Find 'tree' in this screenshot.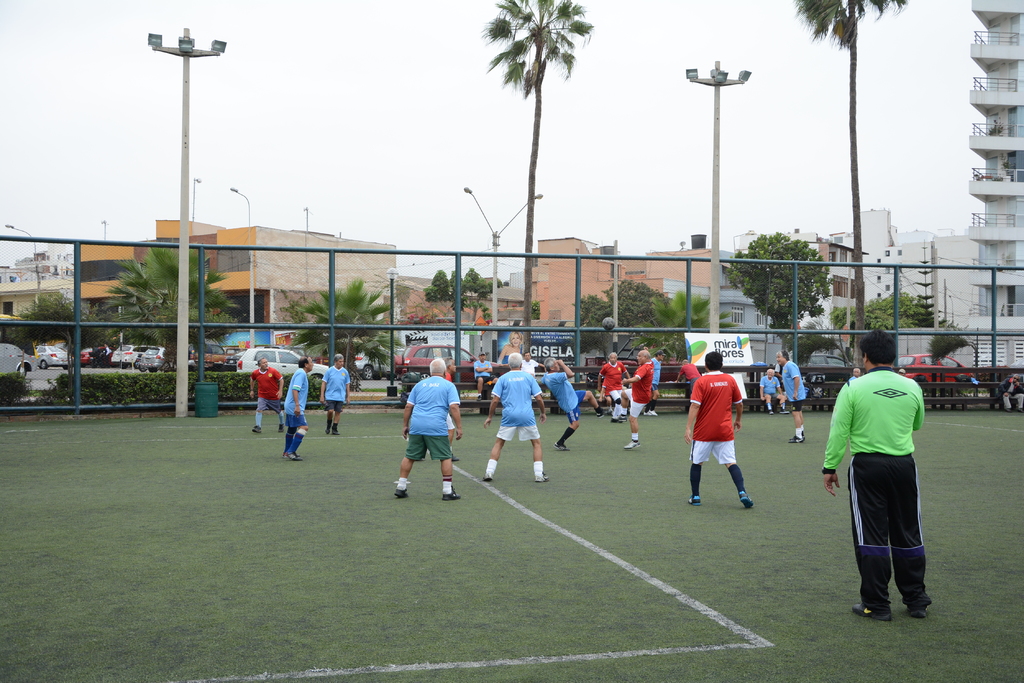
The bounding box for 'tree' is x1=911 y1=246 x2=943 y2=330.
